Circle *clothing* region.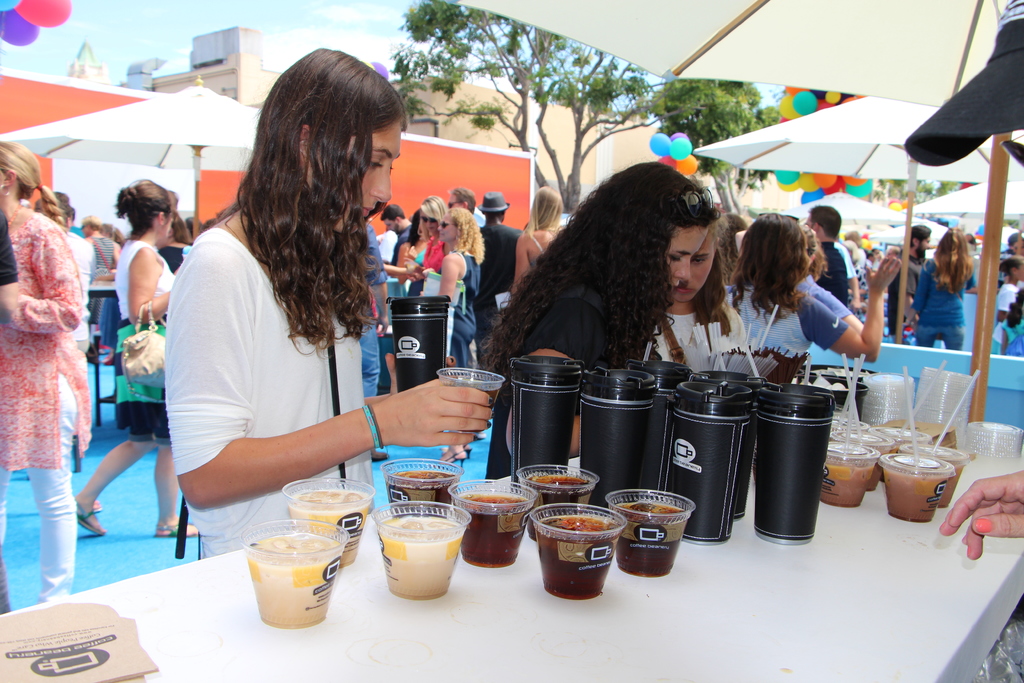
Region: (391,225,409,264).
